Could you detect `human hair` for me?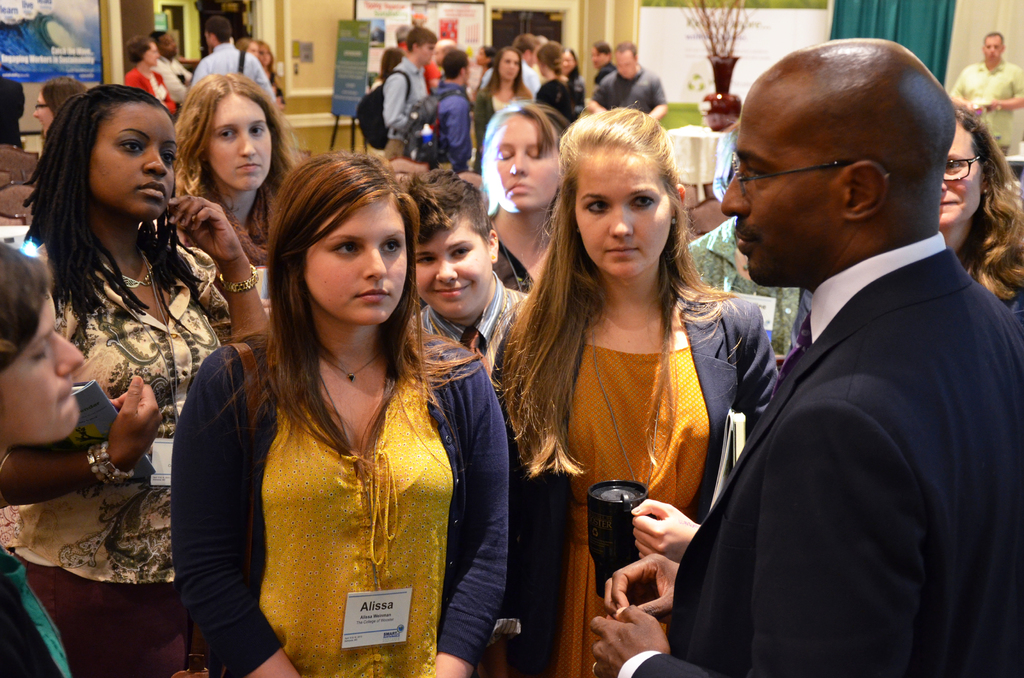
Detection result: (952, 101, 1023, 300).
